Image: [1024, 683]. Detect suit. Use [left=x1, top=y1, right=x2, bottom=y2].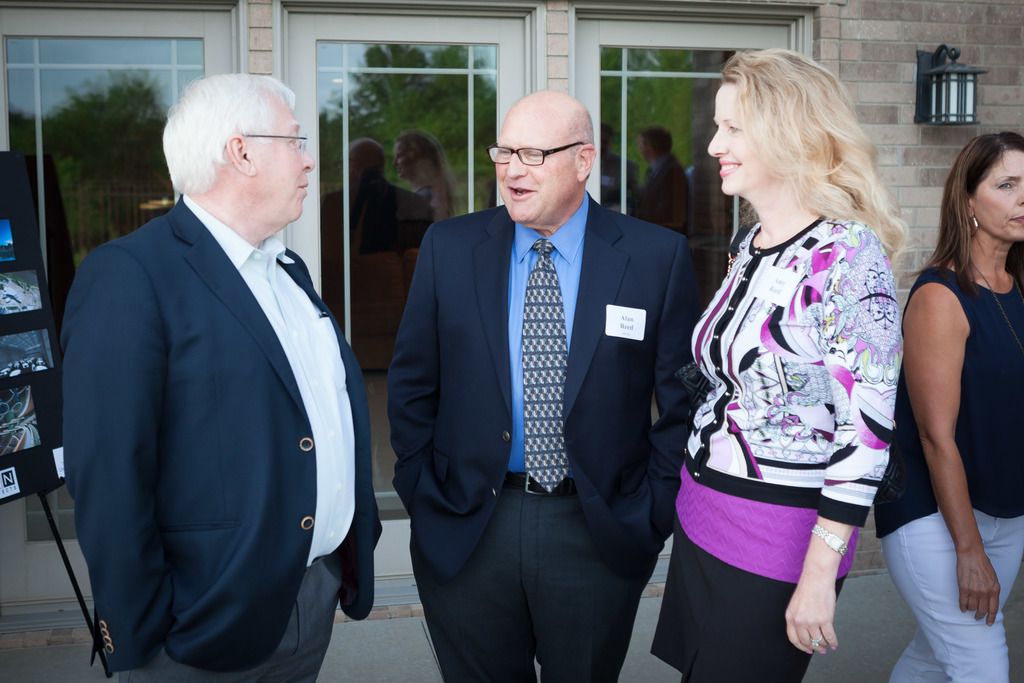
[left=64, top=191, right=383, bottom=682].
